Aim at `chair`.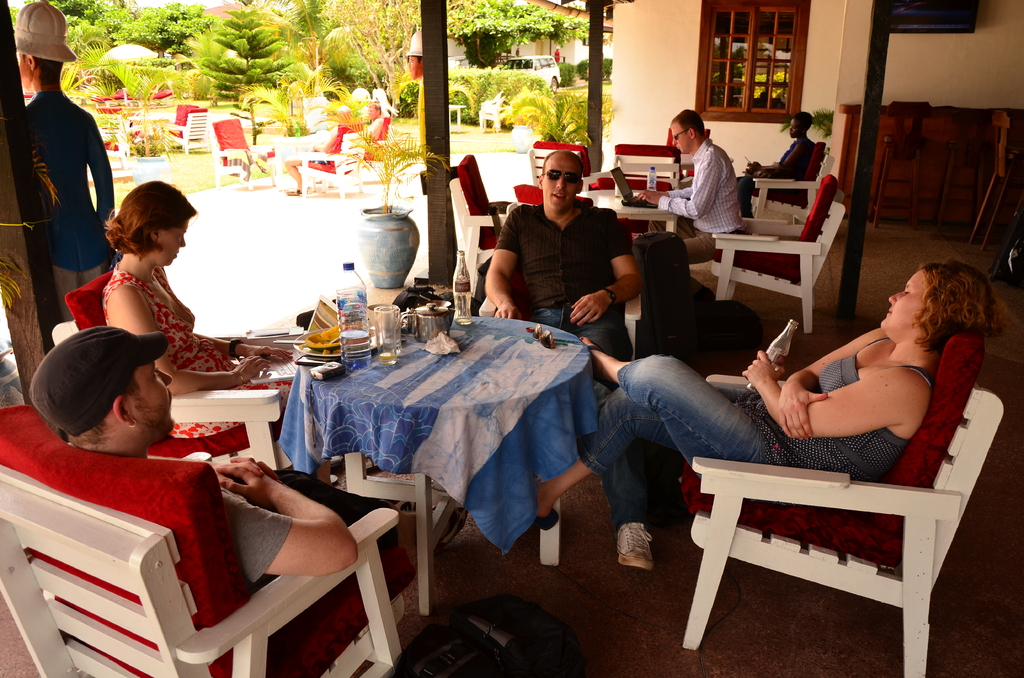
Aimed at box(345, 109, 390, 194).
